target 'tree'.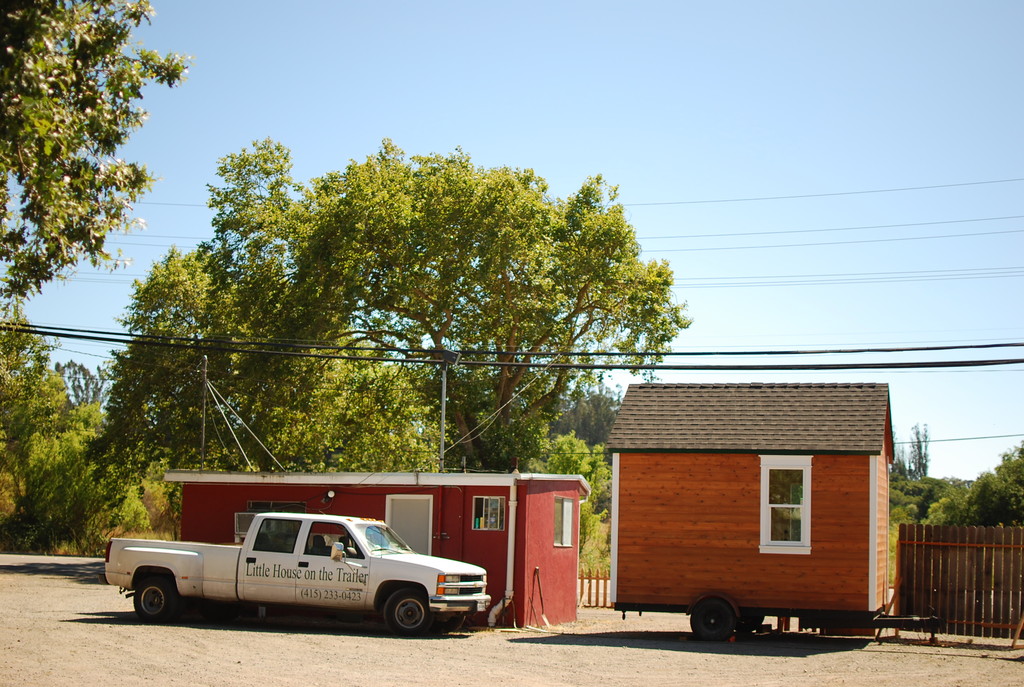
Target region: <box>84,249,383,477</box>.
